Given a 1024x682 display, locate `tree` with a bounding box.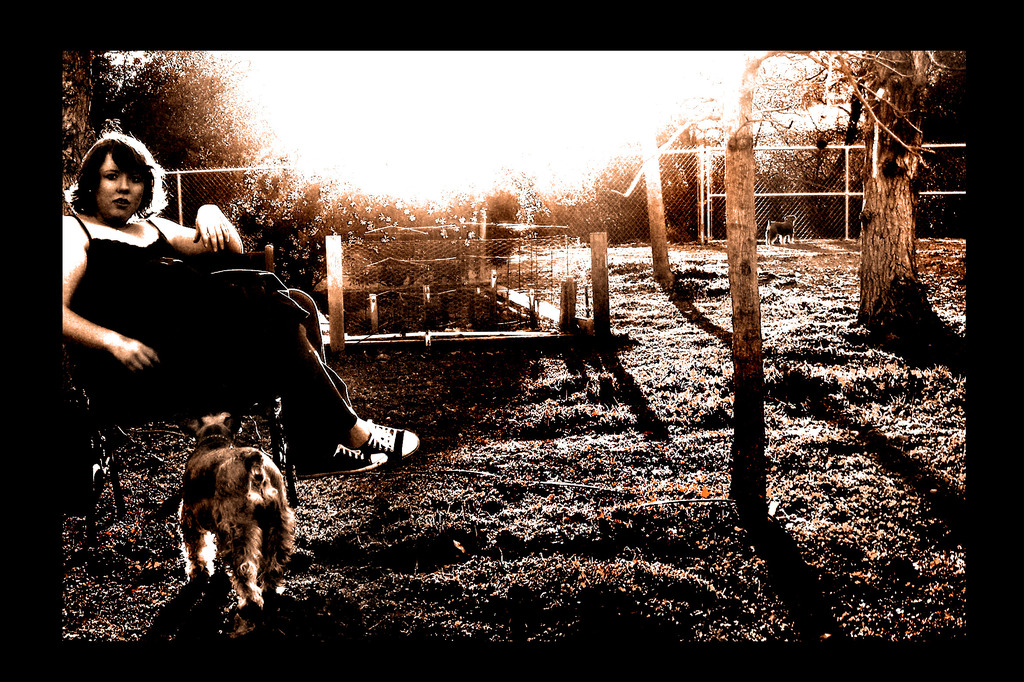
Located: <region>758, 49, 968, 332</region>.
